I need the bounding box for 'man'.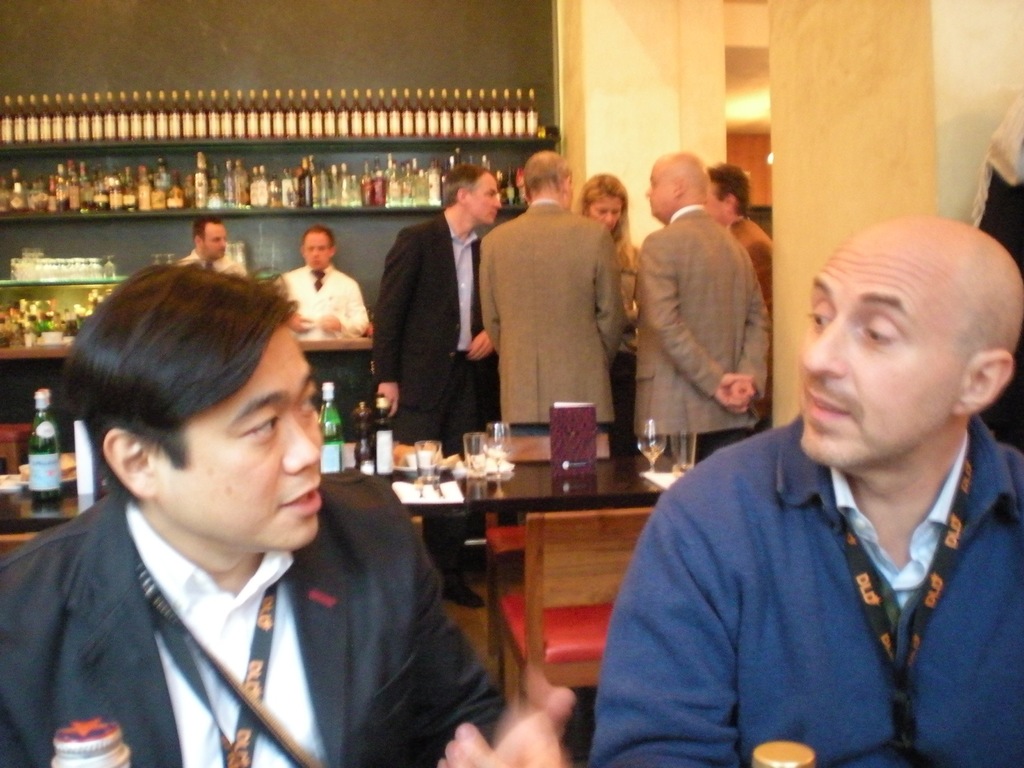
Here it is: (267, 221, 369, 338).
